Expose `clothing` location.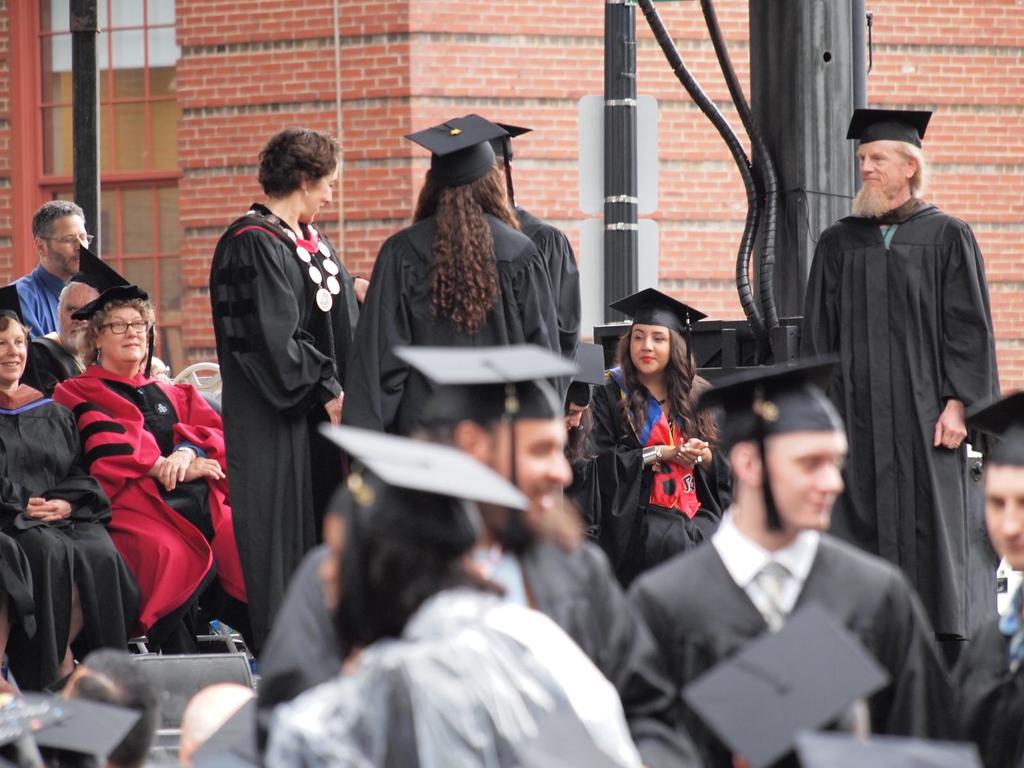
Exposed at 251 507 700 767.
